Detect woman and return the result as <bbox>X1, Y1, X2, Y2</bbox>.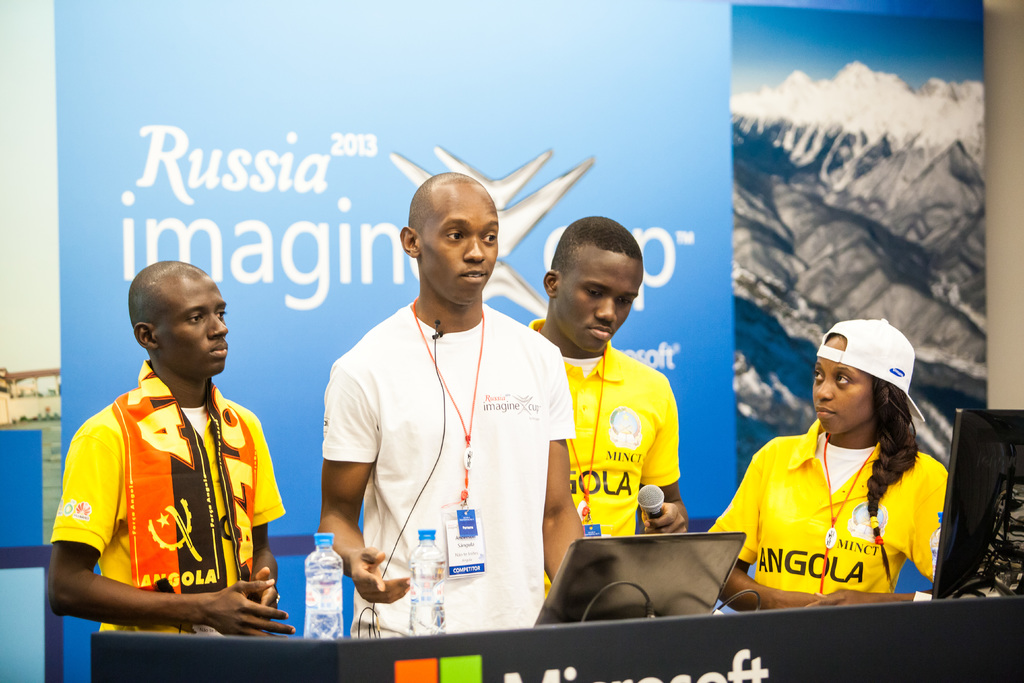
<bbox>707, 320, 947, 609</bbox>.
